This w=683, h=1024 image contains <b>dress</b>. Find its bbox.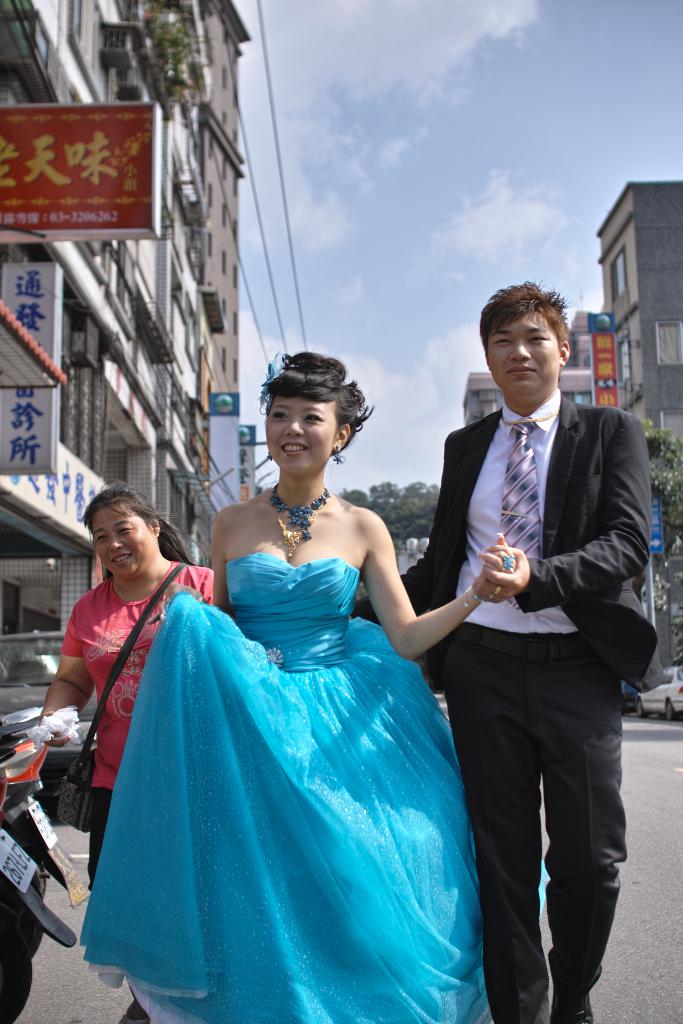
76 559 504 1023.
